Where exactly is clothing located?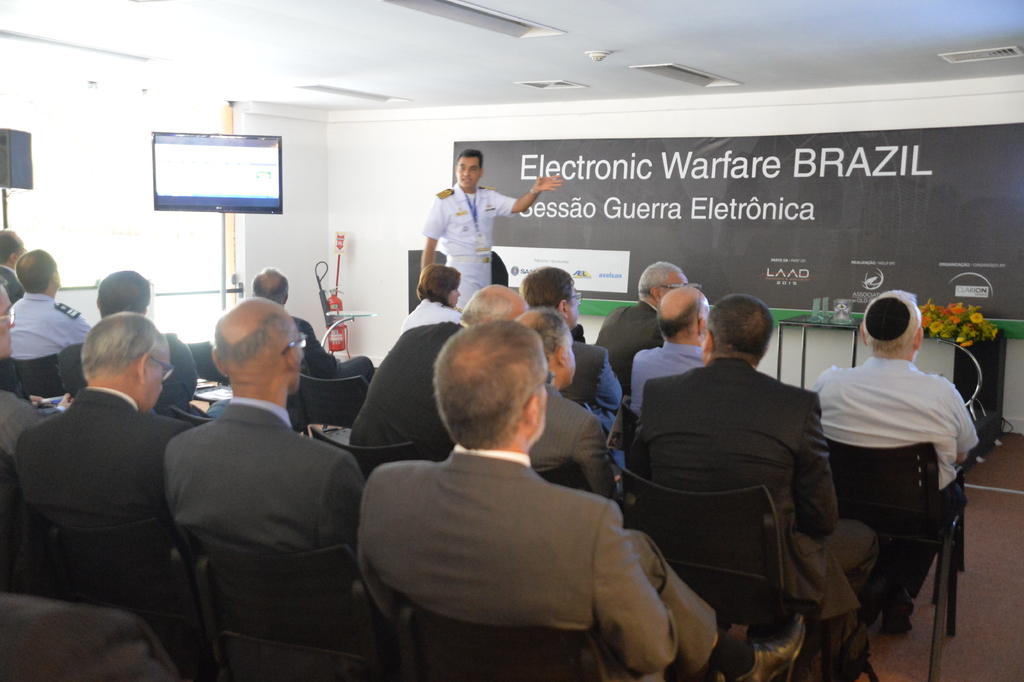
Its bounding box is BBox(147, 392, 365, 622).
